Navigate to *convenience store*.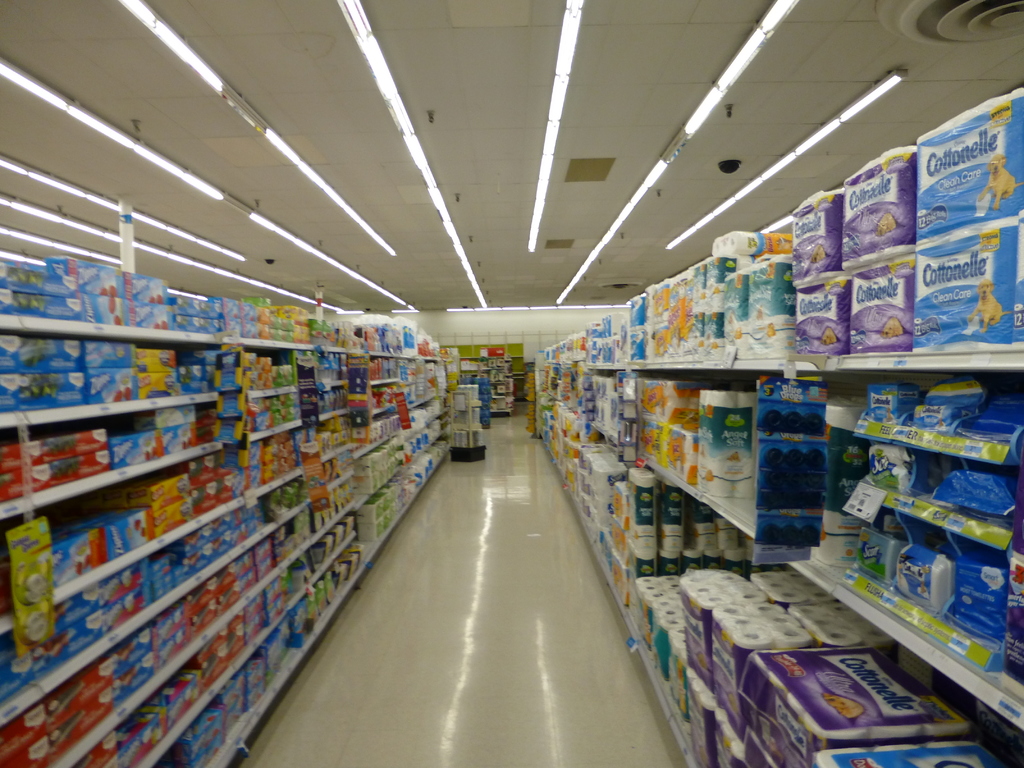
Navigation target: (0,34,1023,767).
